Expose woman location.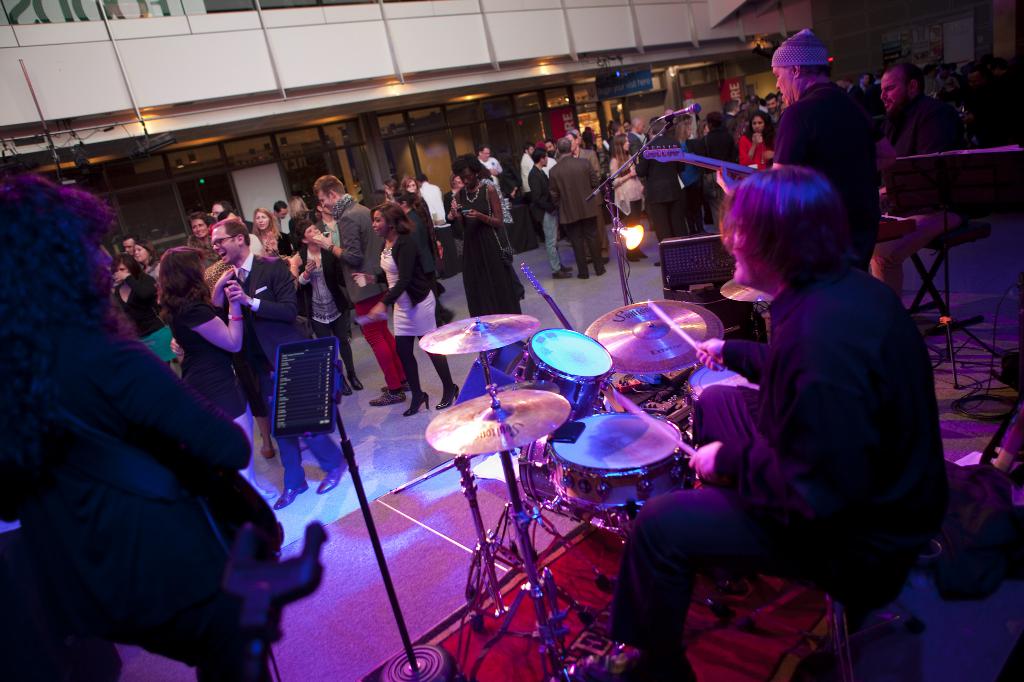
Exposed at [113,254,174,361].
